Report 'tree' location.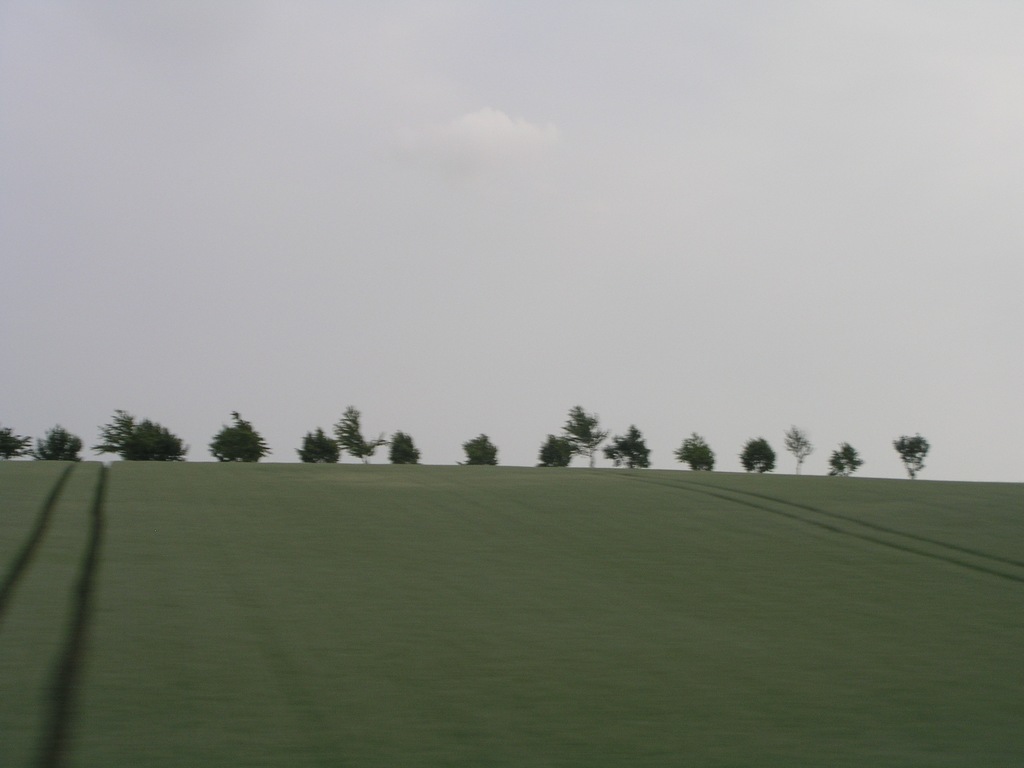
Report: [x1=0, y1=422, x2=26, y2=460].
